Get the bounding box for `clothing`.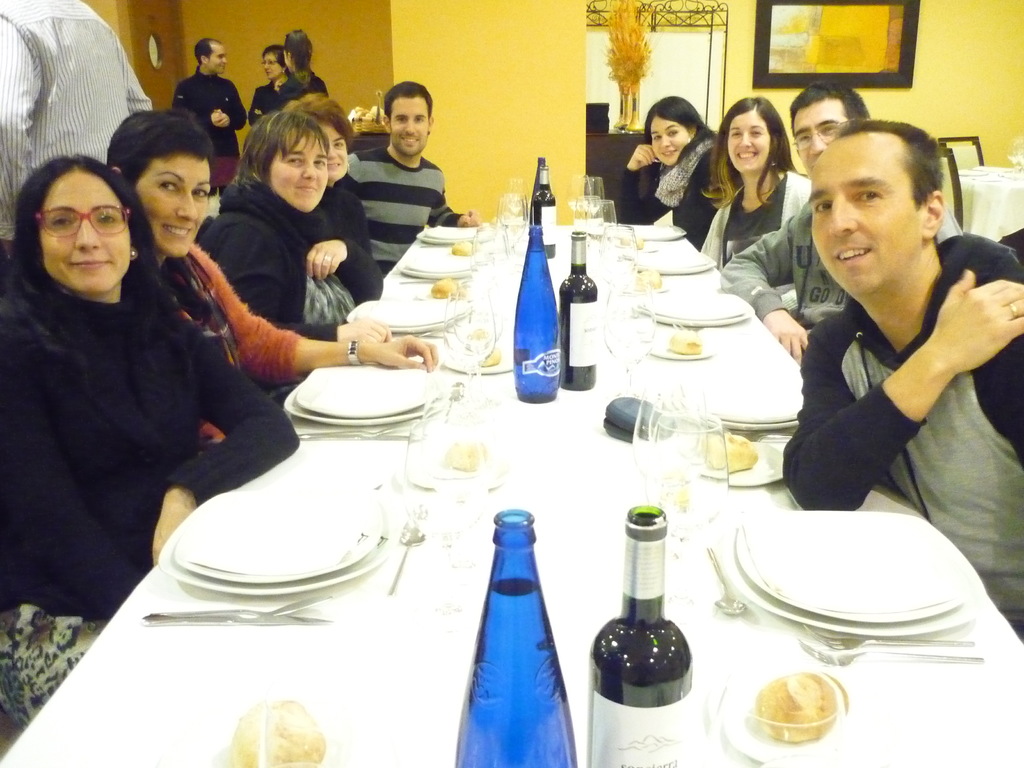
<box>170,66,251,166</box>.
